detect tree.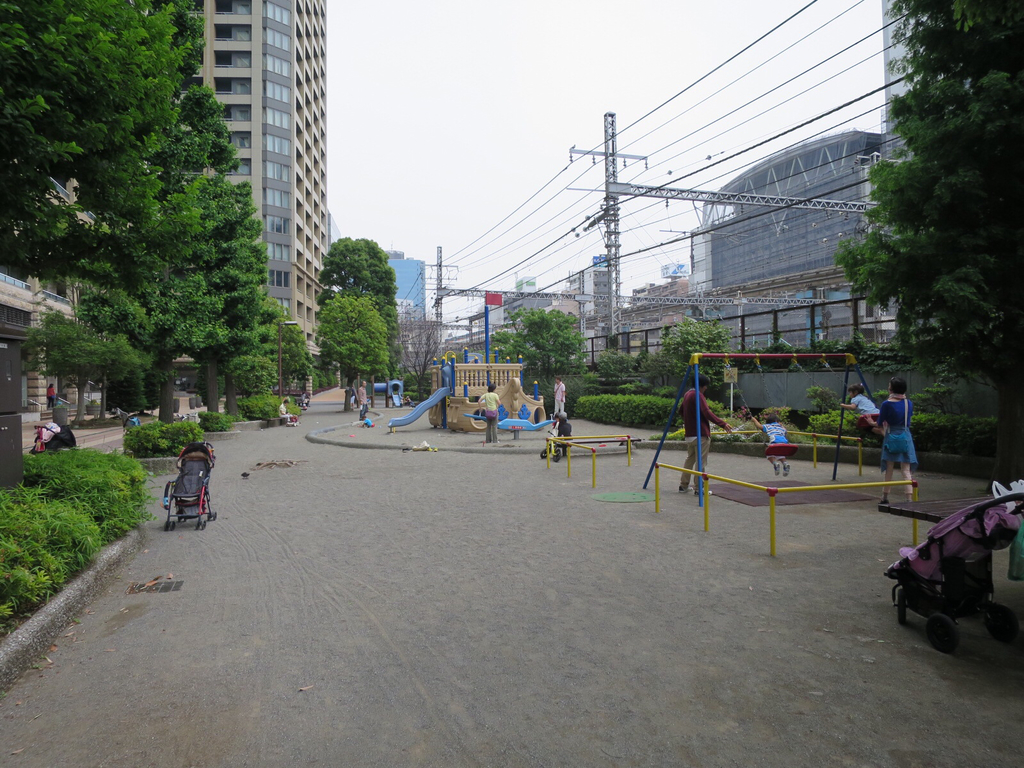
Detected at [821,13,1010,465].
